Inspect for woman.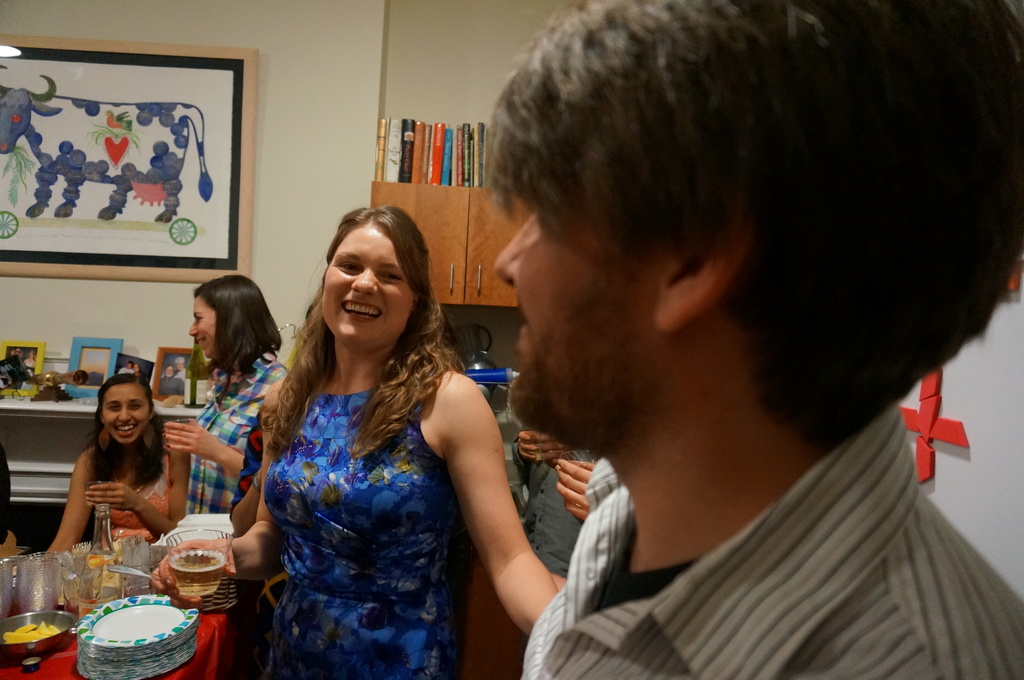
Inspection: BBox(147, 281, 298, 533).
